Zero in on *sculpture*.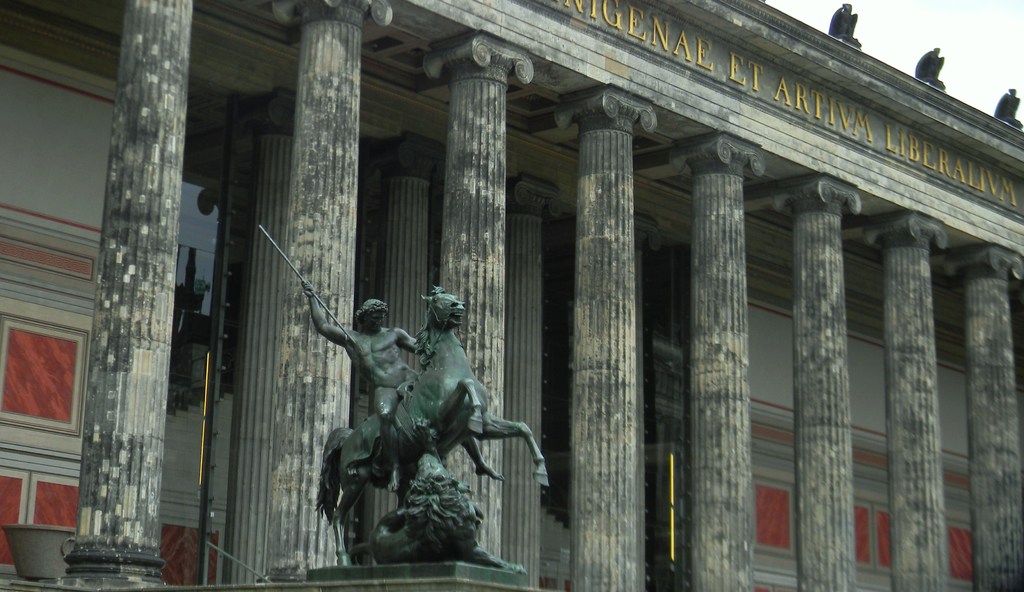
Zeroed in: <box>315,280,551,563</box>.
